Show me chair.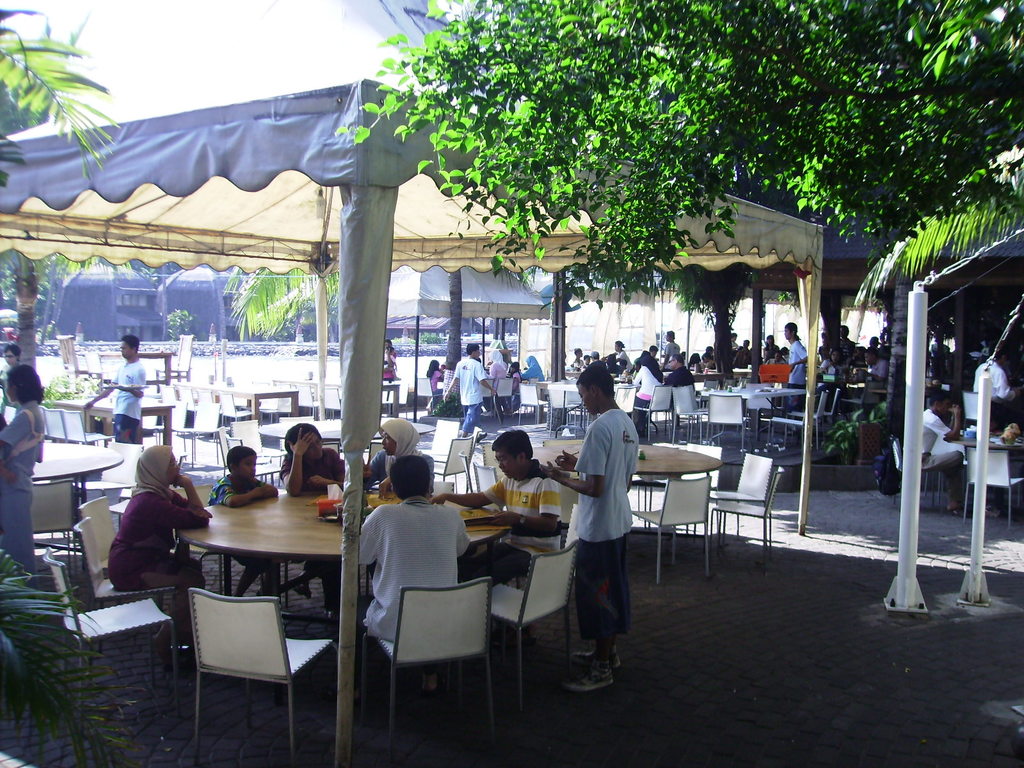
chair is here: (x1=40, y1=403, x2=68, y2=444).
